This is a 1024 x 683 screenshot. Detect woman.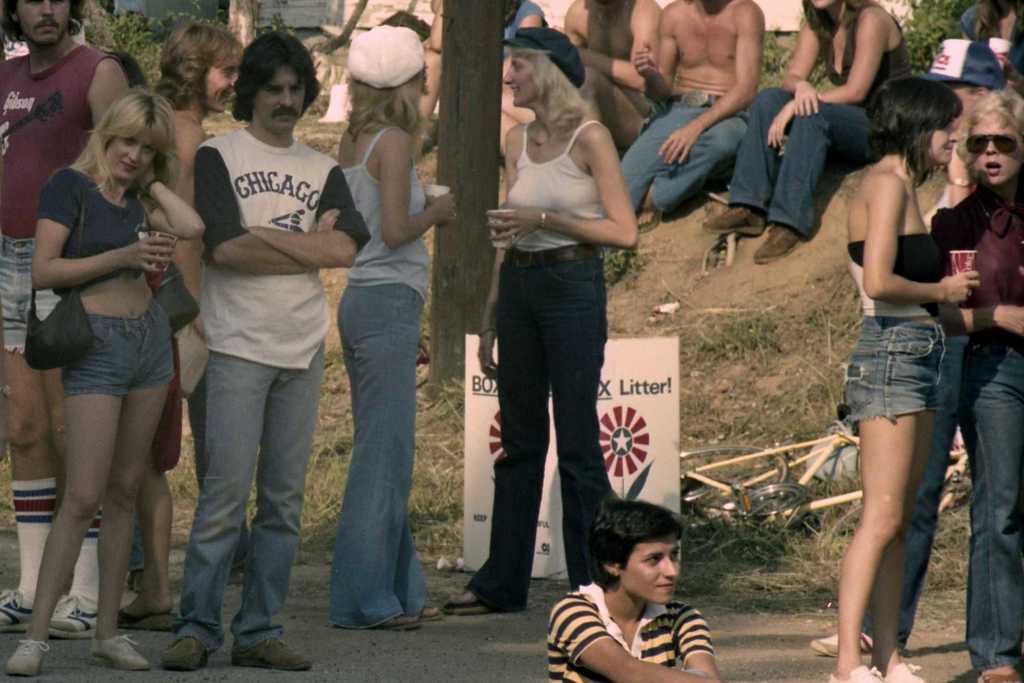
locate(699, 0, 915, 270).
